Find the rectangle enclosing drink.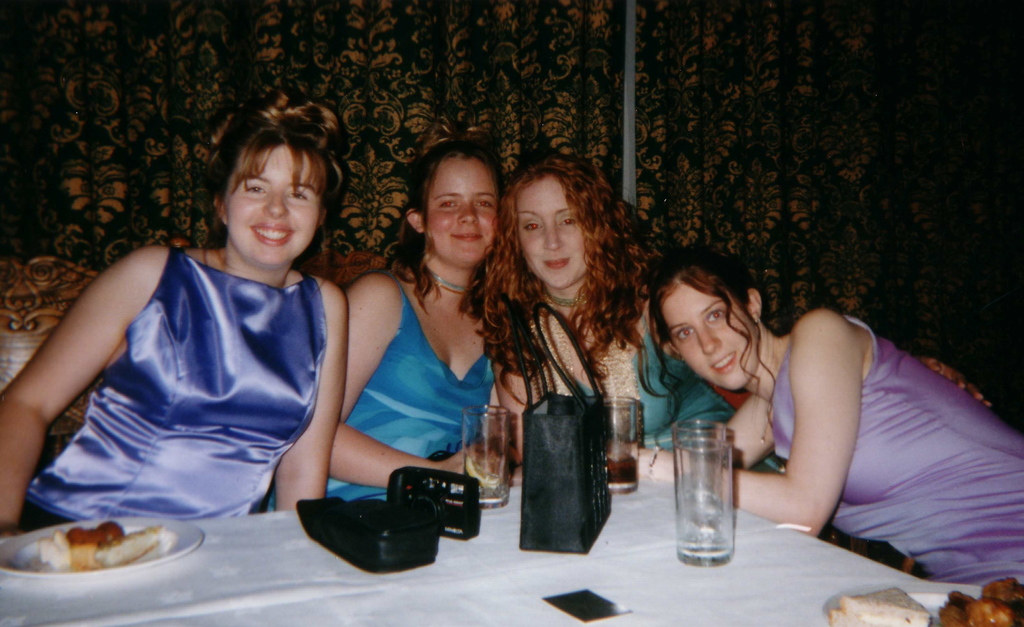
box(673, 481, 738, 564).
